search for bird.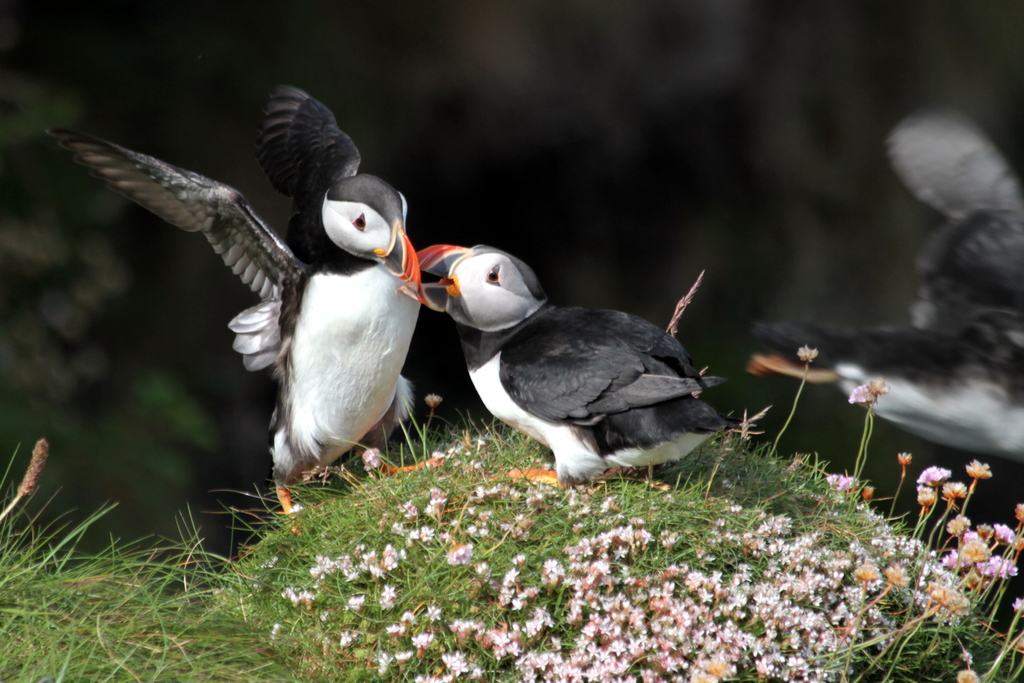
Found at detection(399, 242, 750, 493).
